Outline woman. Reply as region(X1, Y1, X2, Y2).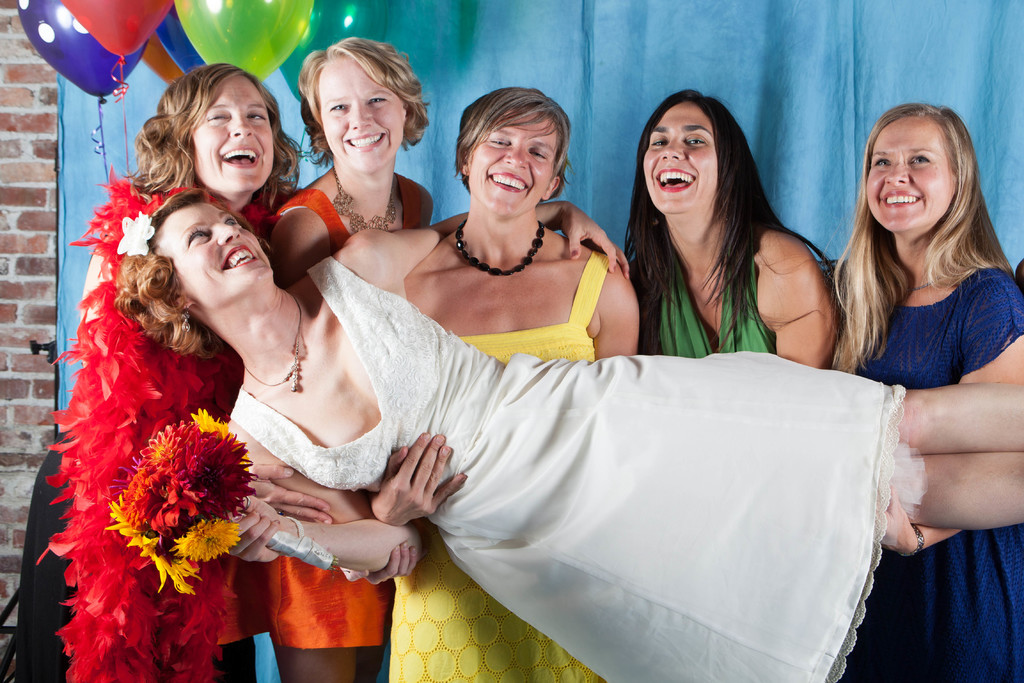
region(616, 74, 846, 386).
